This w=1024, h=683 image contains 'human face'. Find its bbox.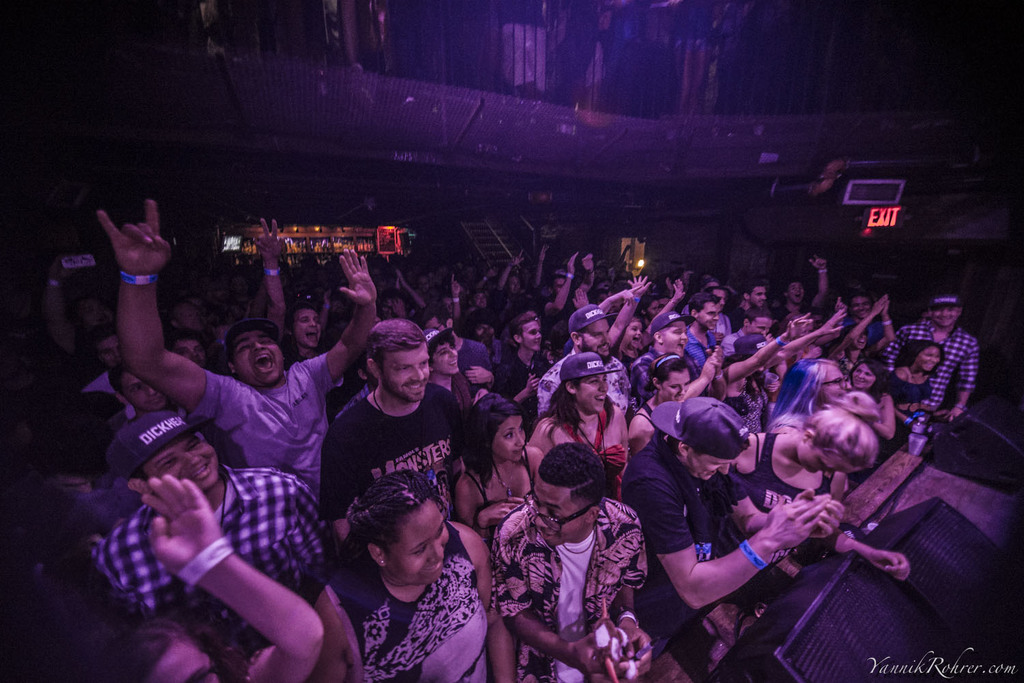
crop(918, 345, 940, 375).
